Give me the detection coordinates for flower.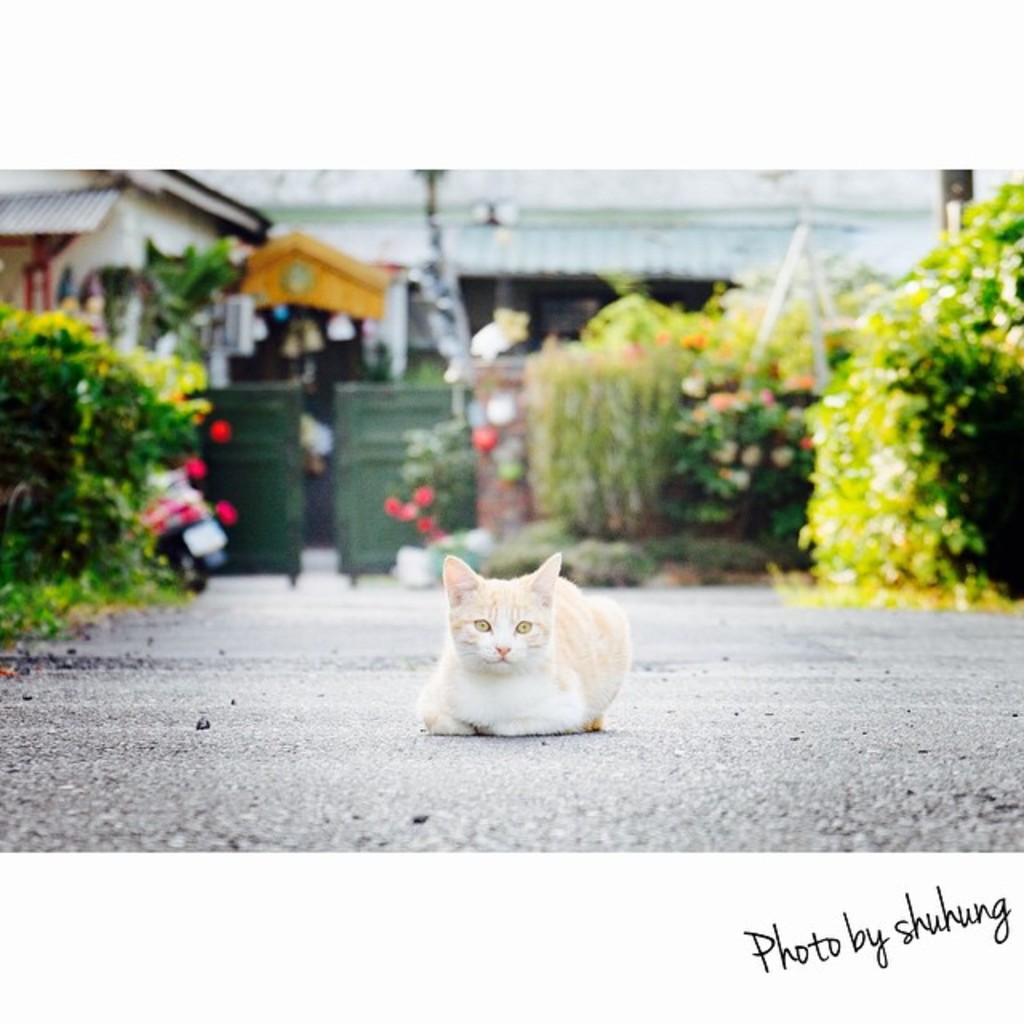
left=216, top=496, right=237, bottom=526.
